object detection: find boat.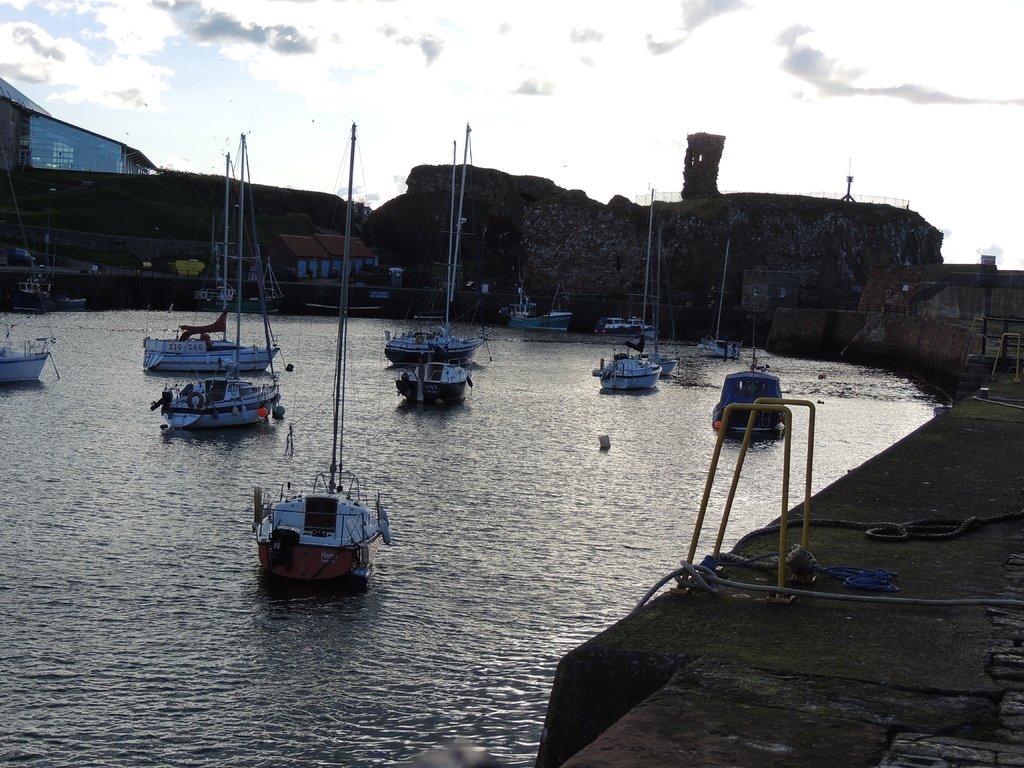
{"x1": 395, "y1": 141, "x2": 477, "y2": 404}.
